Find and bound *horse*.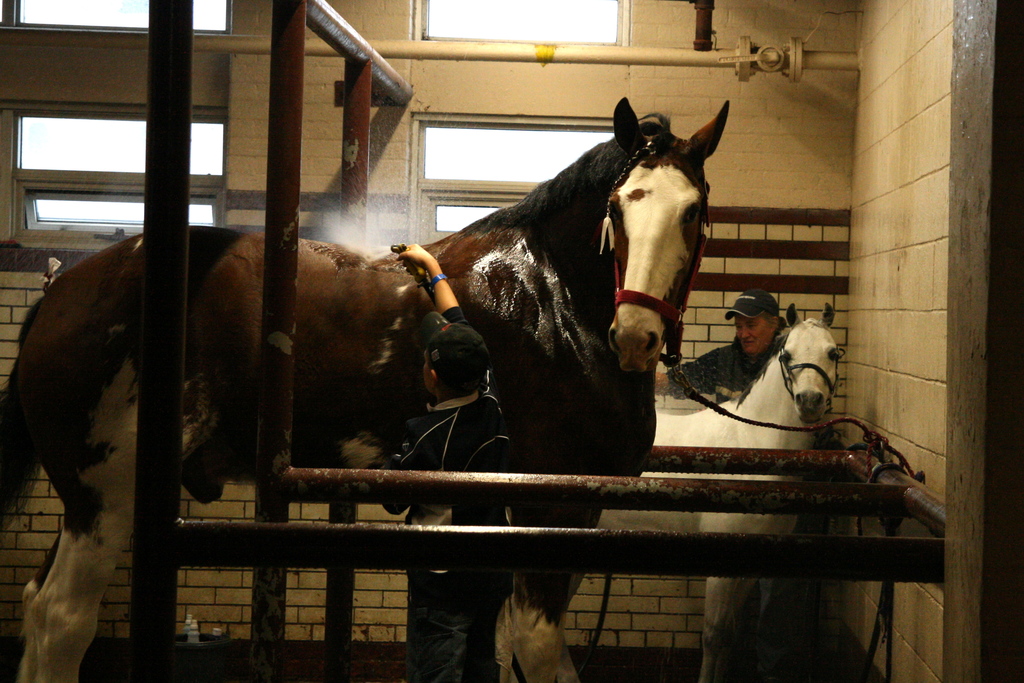
Bound: [left=0, top=103, right=731, bottom=682].
